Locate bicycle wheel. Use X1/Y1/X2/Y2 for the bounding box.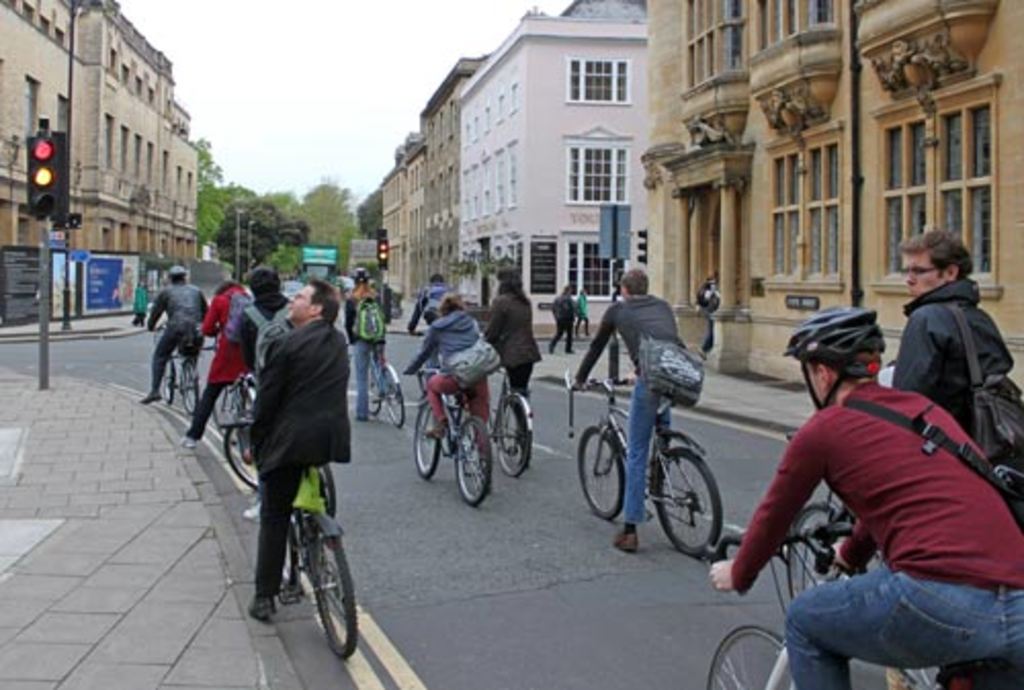
645/442/723/557.
